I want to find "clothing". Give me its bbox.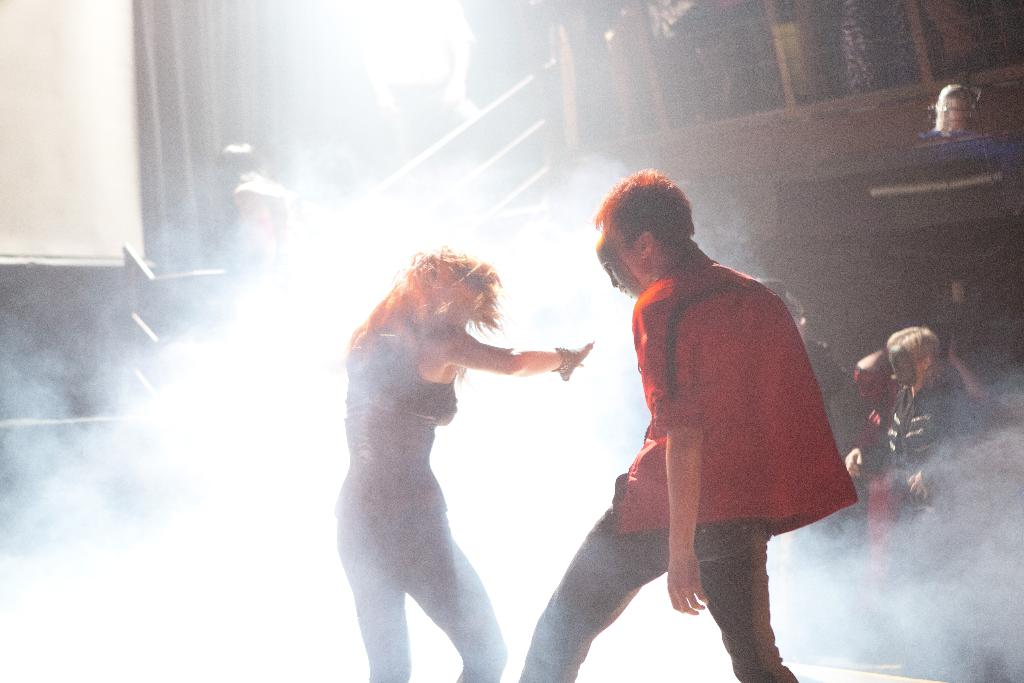
Rect(515, 248, 860, 682).
